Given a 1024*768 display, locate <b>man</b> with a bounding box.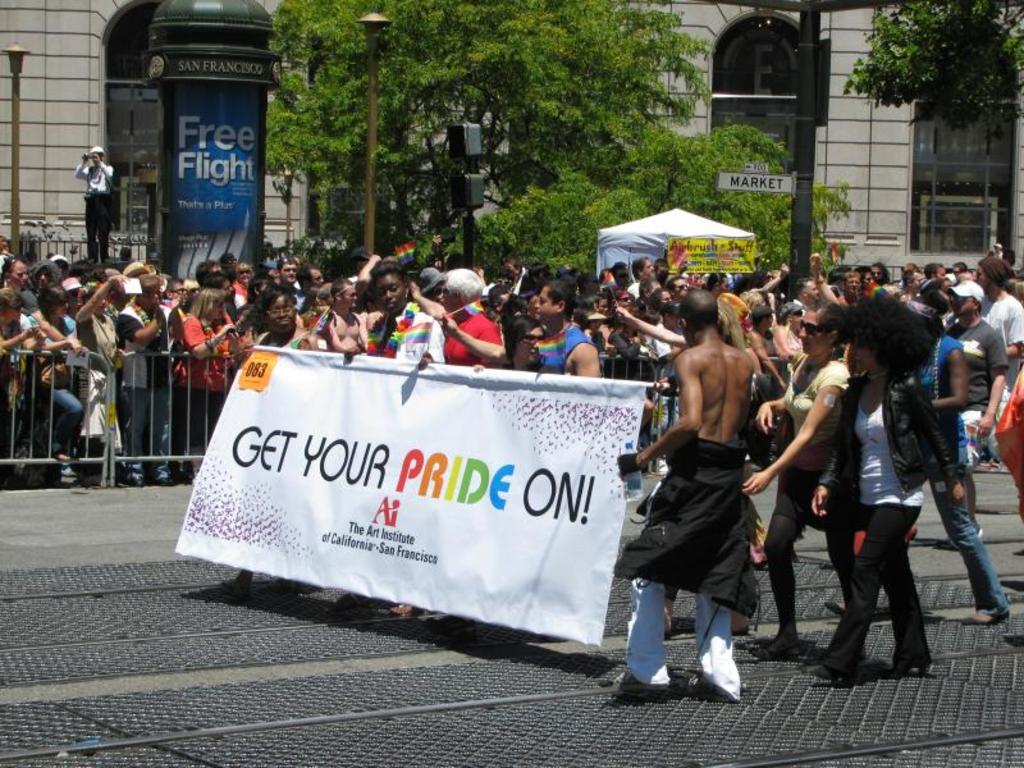
Located: <box>508,283,607,389</box>.
